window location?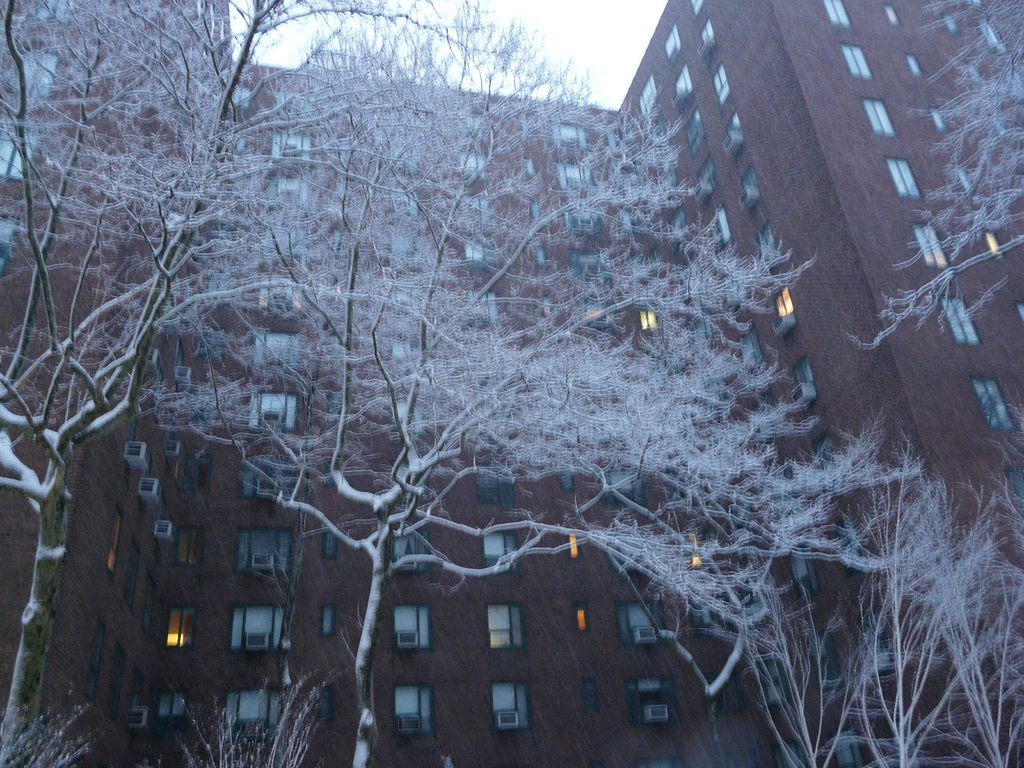
132:670:138:707
